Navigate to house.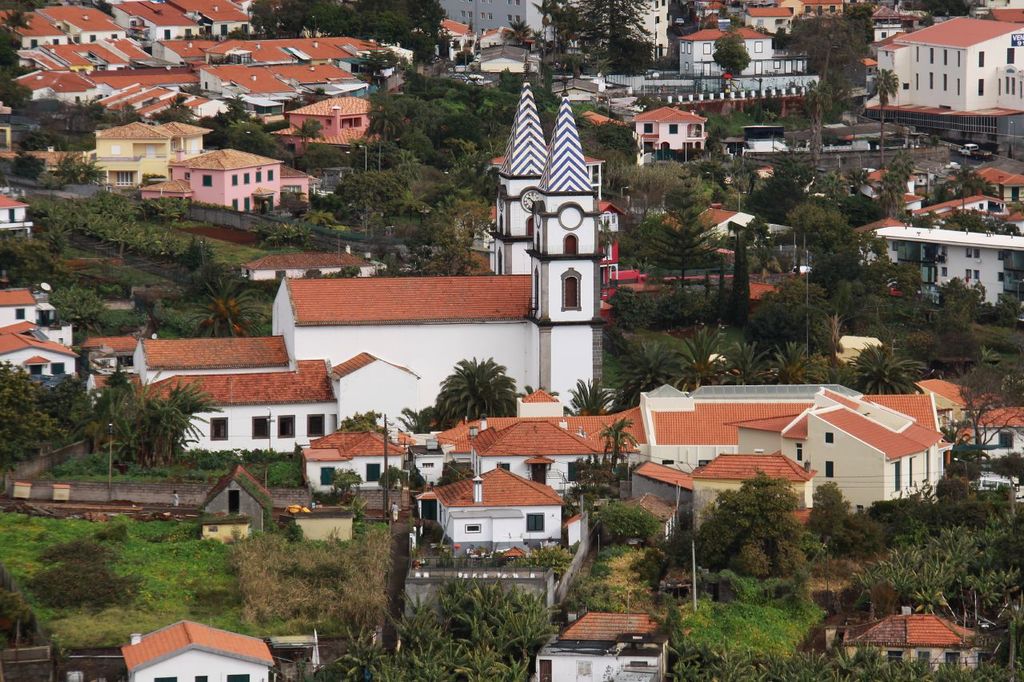
Navigation target: [678,24,809,77].
